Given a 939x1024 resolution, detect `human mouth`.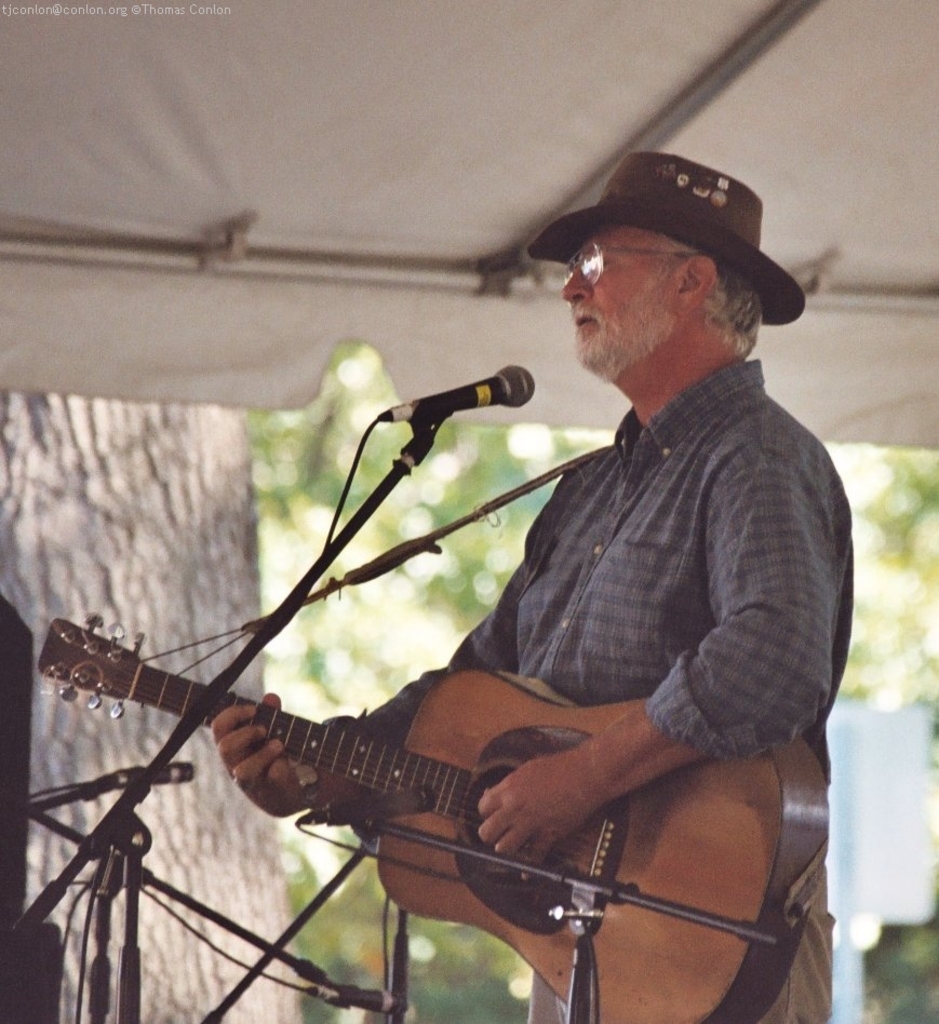
[left=575, top=315, right=589, bottom=334].
